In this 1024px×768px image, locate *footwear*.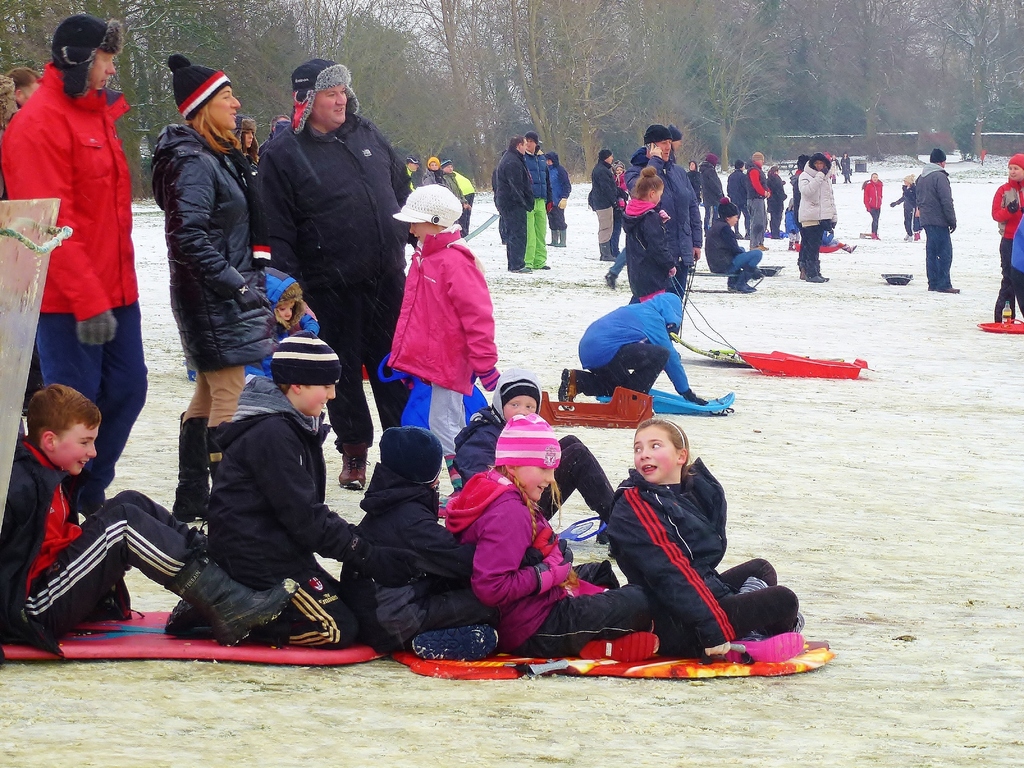
Bounding box: bbox(732, 266, 758, 294).
